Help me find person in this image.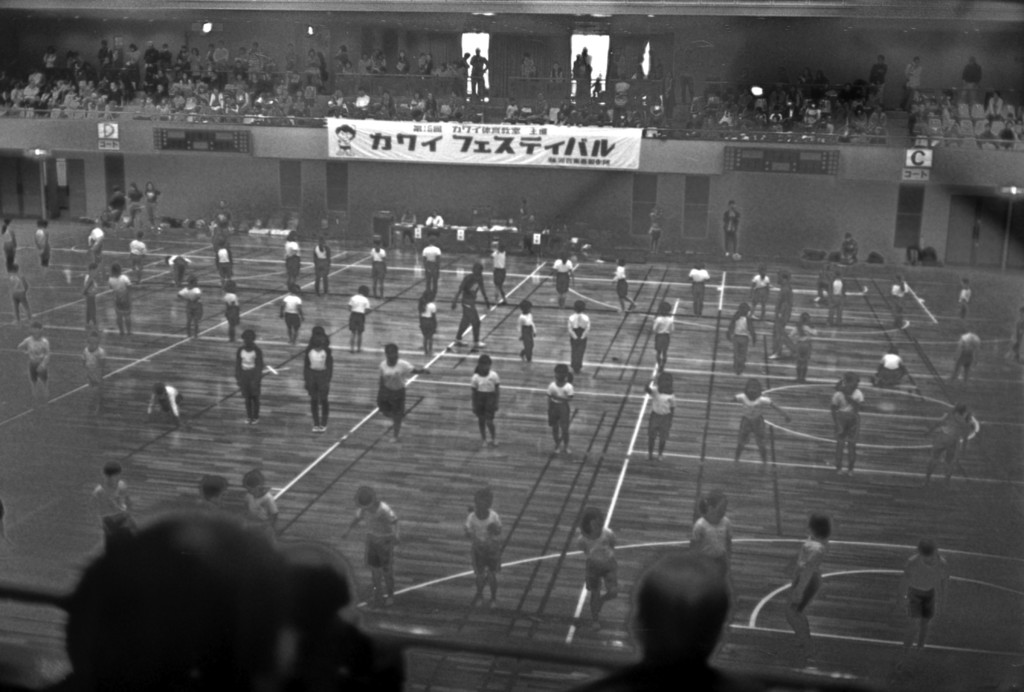
Found it: bbox=(546, 365, 572, 455).
